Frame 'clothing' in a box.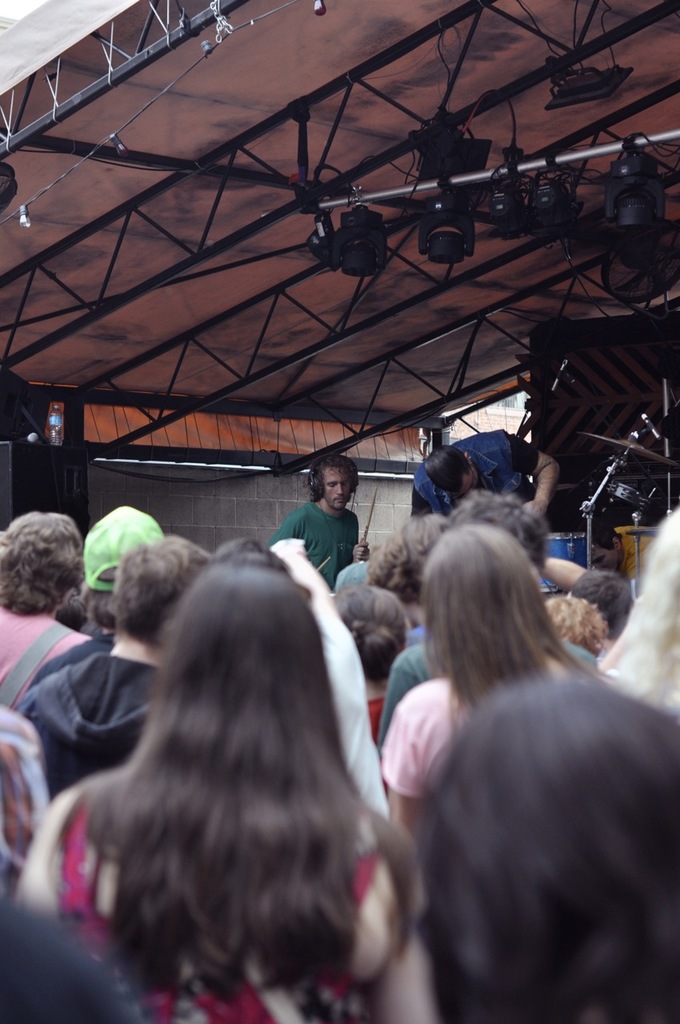
box(367, 679, 454, 790).
